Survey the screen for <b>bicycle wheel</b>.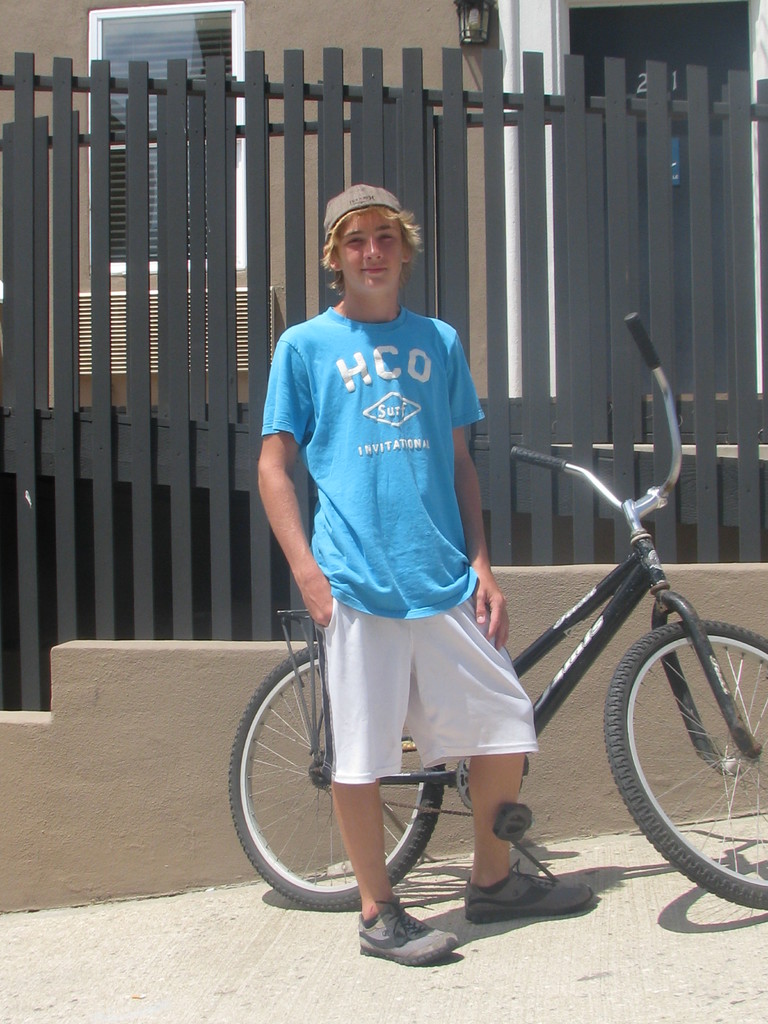
Survey found: (634, 602, 749, 918).
